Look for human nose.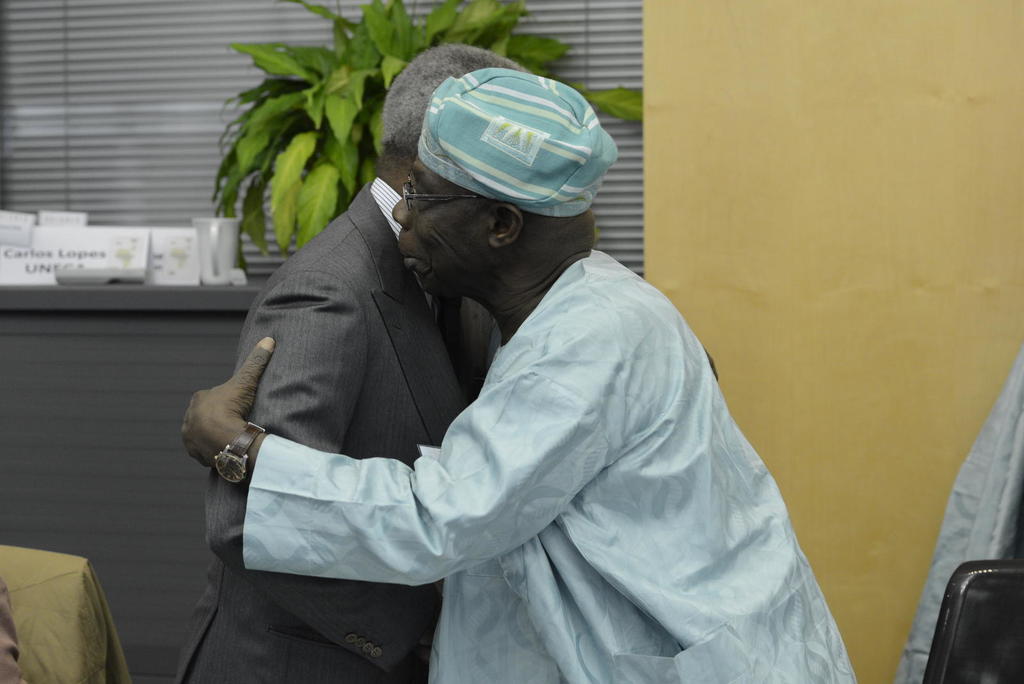
Found: bbox(389, 191, 415, 231).
